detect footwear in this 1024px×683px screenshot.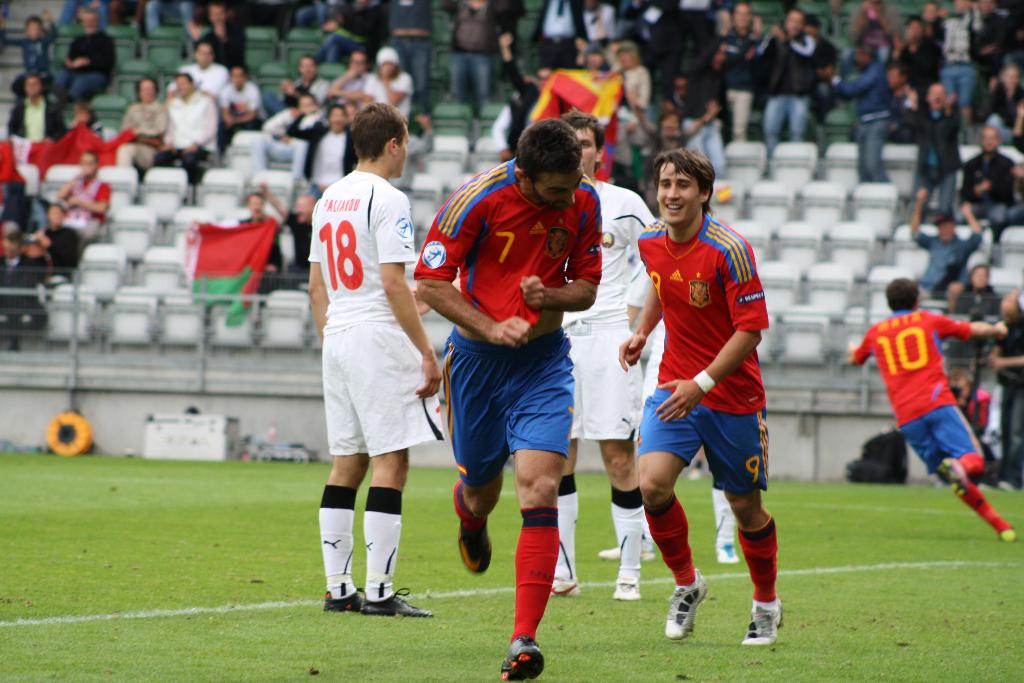
Detection: pyautogui.locateOnScreen(362, 584, 433, 614).
